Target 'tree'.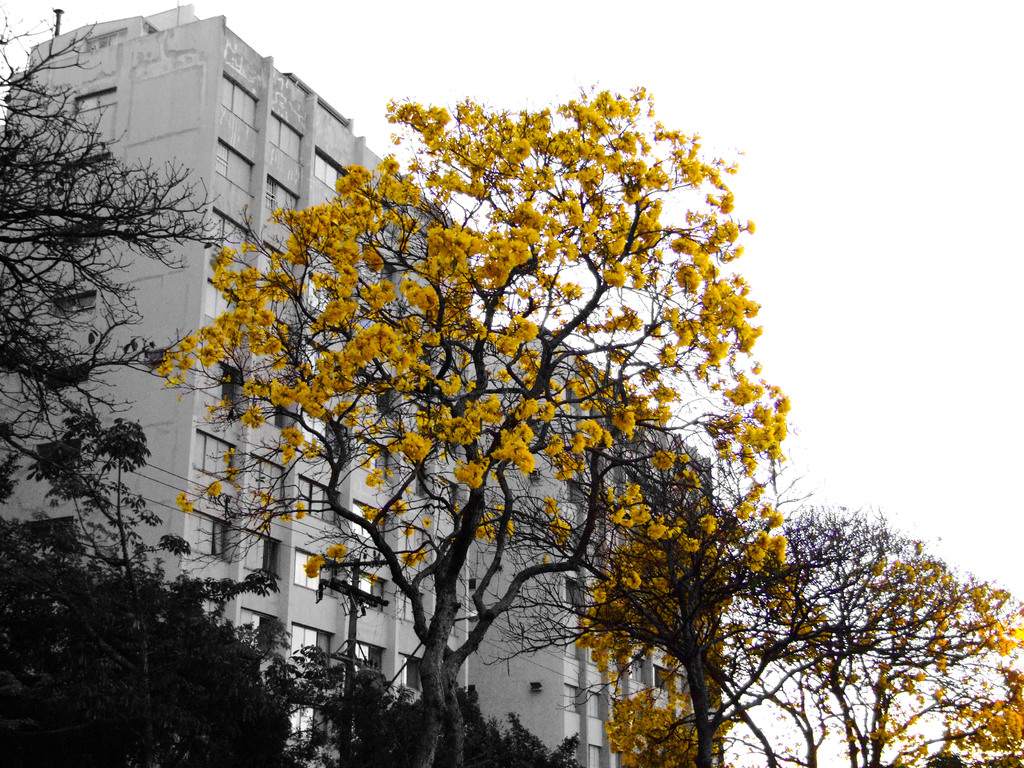
Target region: (0, 1, 271, 609).
